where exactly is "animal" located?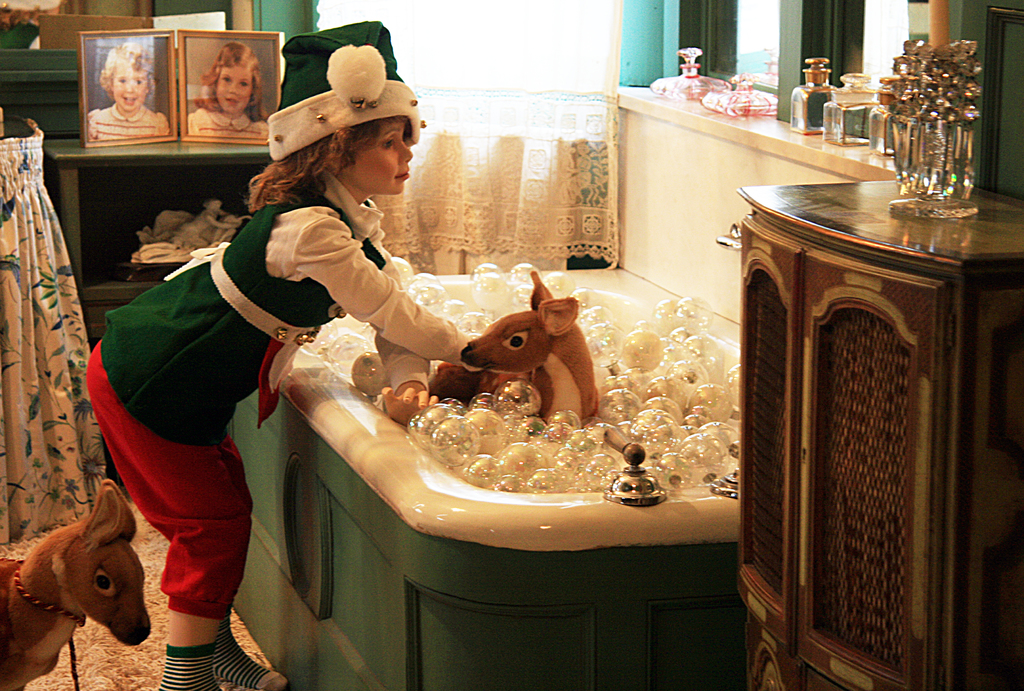
Its bounding box is select_region(429, 273, 605, 431).
